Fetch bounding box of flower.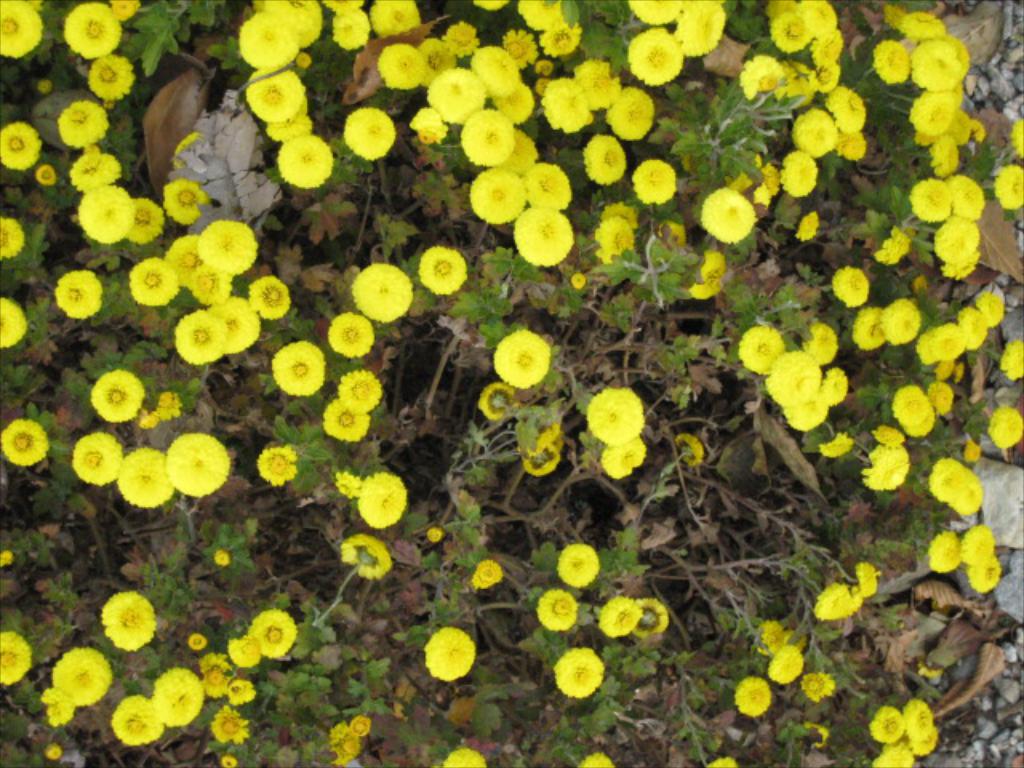
Bbox: x1=856 y1=306 x2=888 y2=352.
